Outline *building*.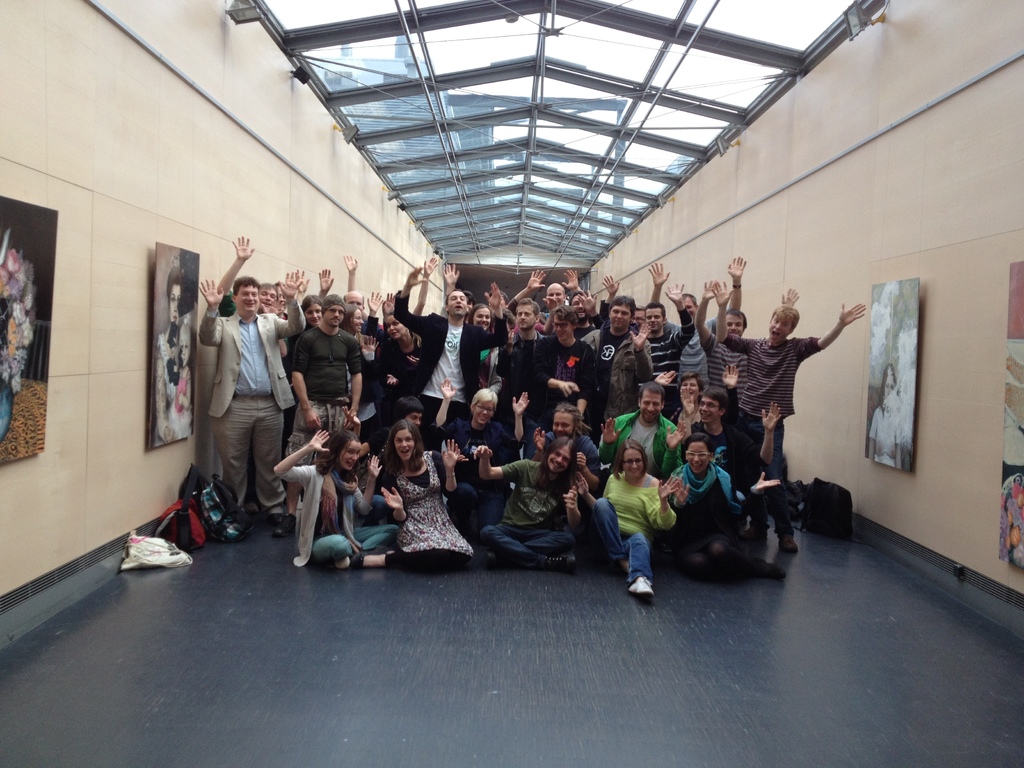
Outline: pyautogui.locateOnScreen(449, 99, 492, 241).
